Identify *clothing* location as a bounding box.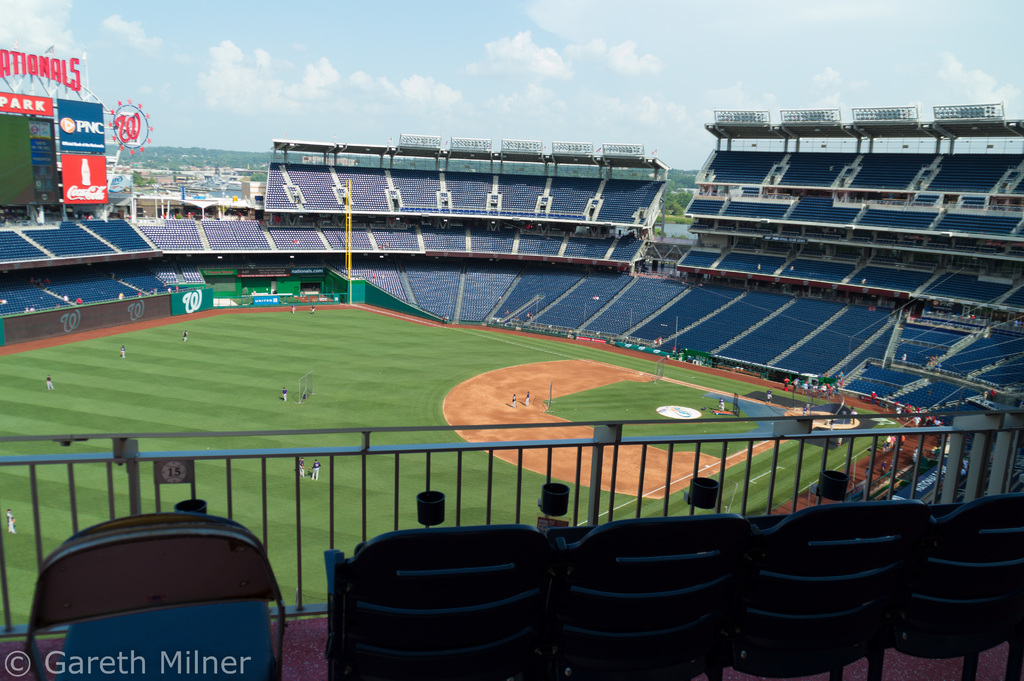
(left=26, top=275, right=49, bottom=286).
